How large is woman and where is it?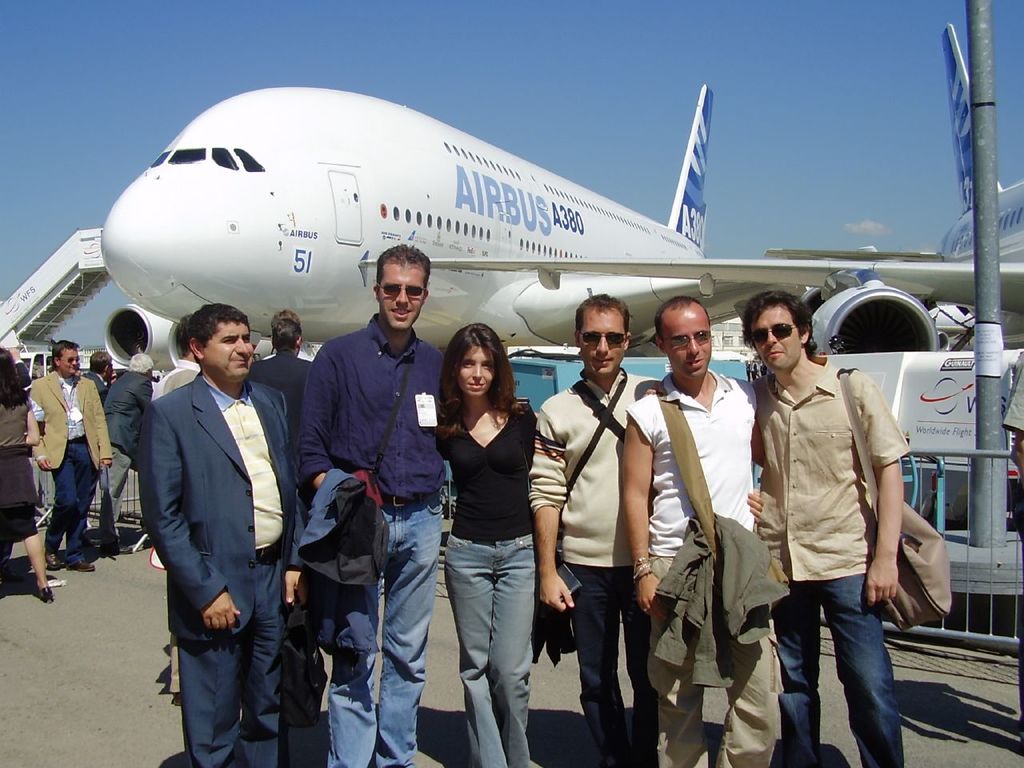
Bounding box: 252, 314, 314, 478.
